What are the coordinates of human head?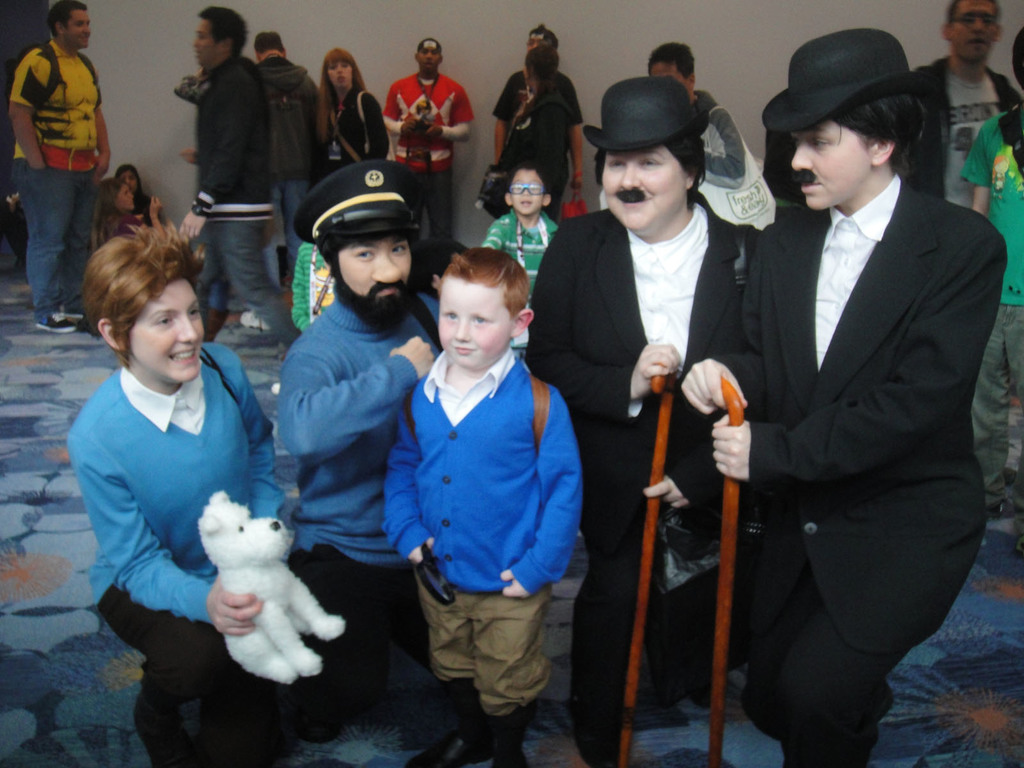
{"left": 579, "top": 73, "right": 708, "bottom": 241}.
